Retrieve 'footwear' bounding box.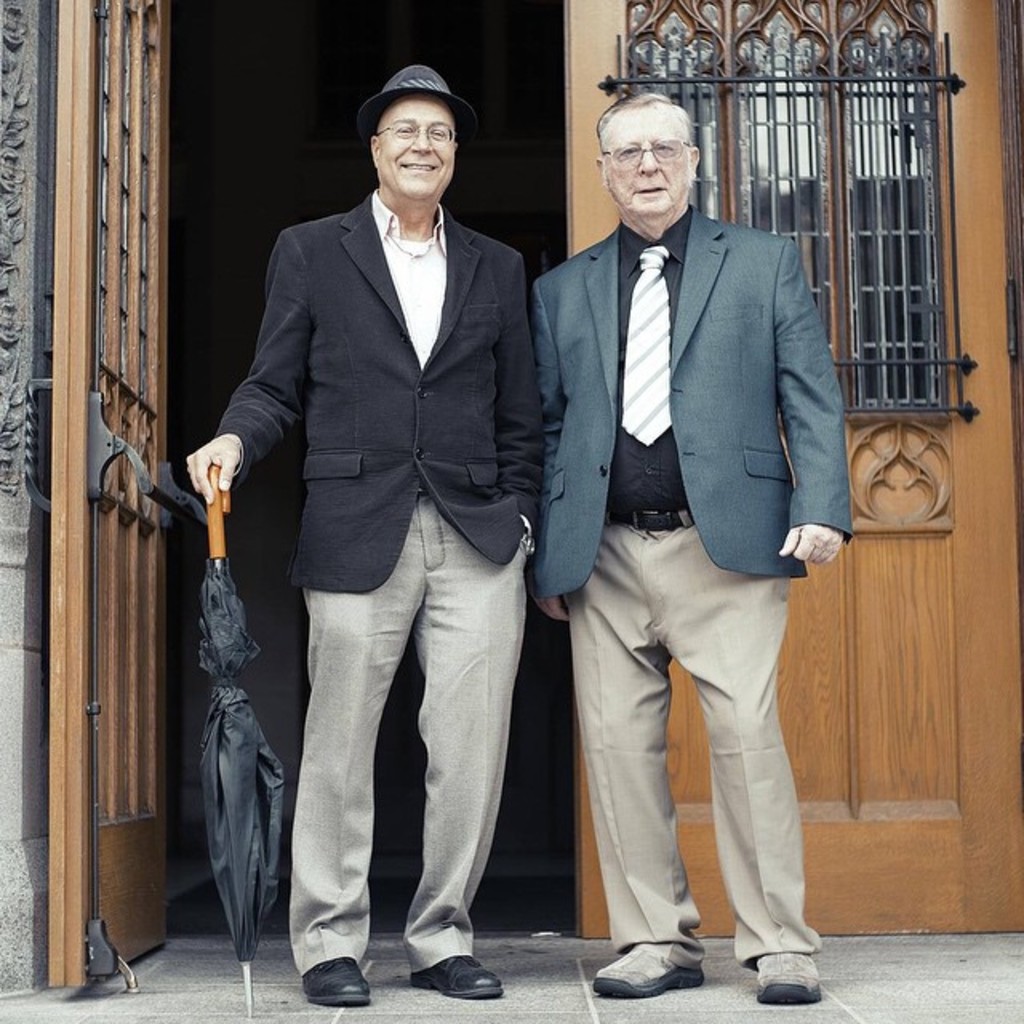
Bounding box: 750/952/824/1005.
